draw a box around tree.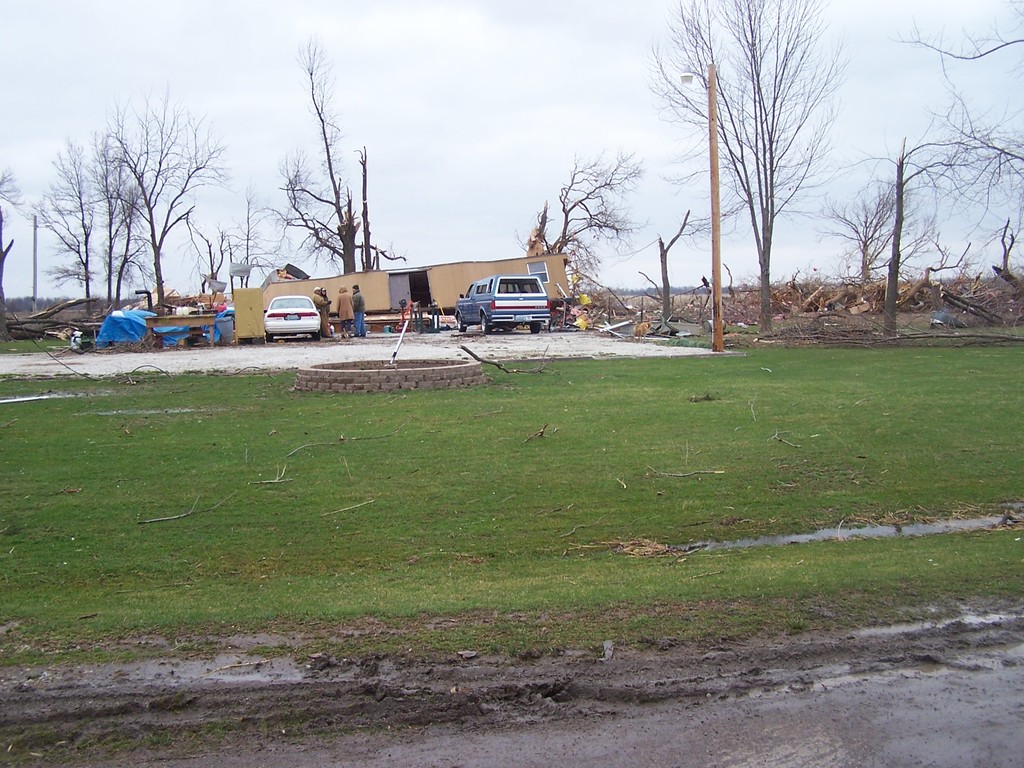
x1=892 y1=0 x2=1023 y2=278.
